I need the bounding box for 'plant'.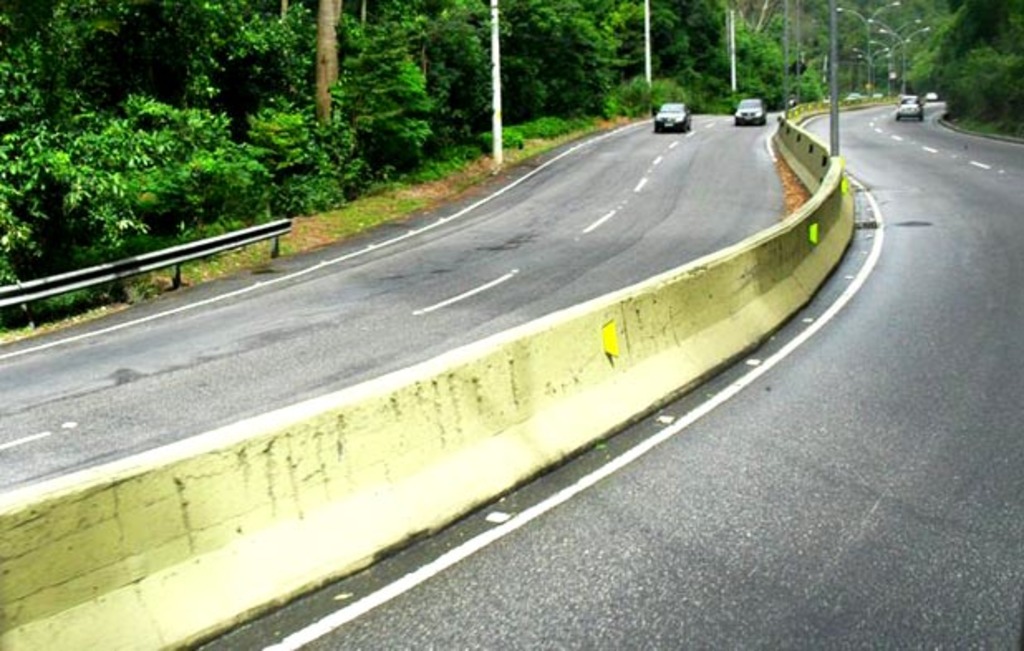
Here it is: l=688, t=93, r=757, b=118.
